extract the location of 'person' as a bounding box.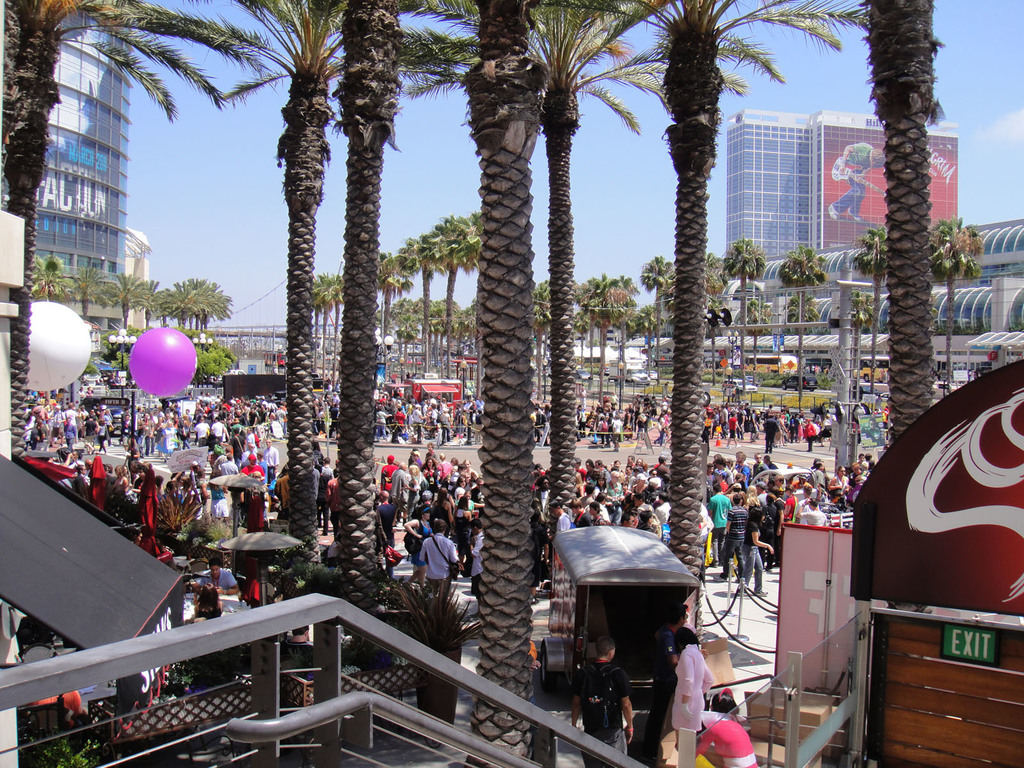
{"x1": 420, "y1": 520, "x2": 458, "y2": 582}.
